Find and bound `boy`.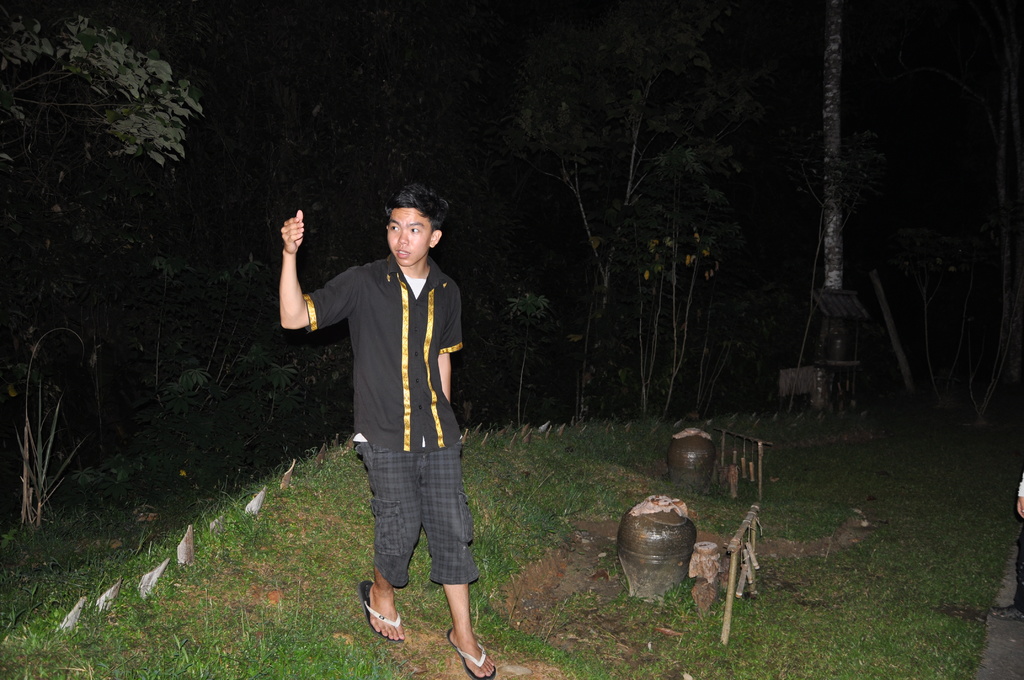
Bound: [left=278, top=181, right=493, bottom=676].
